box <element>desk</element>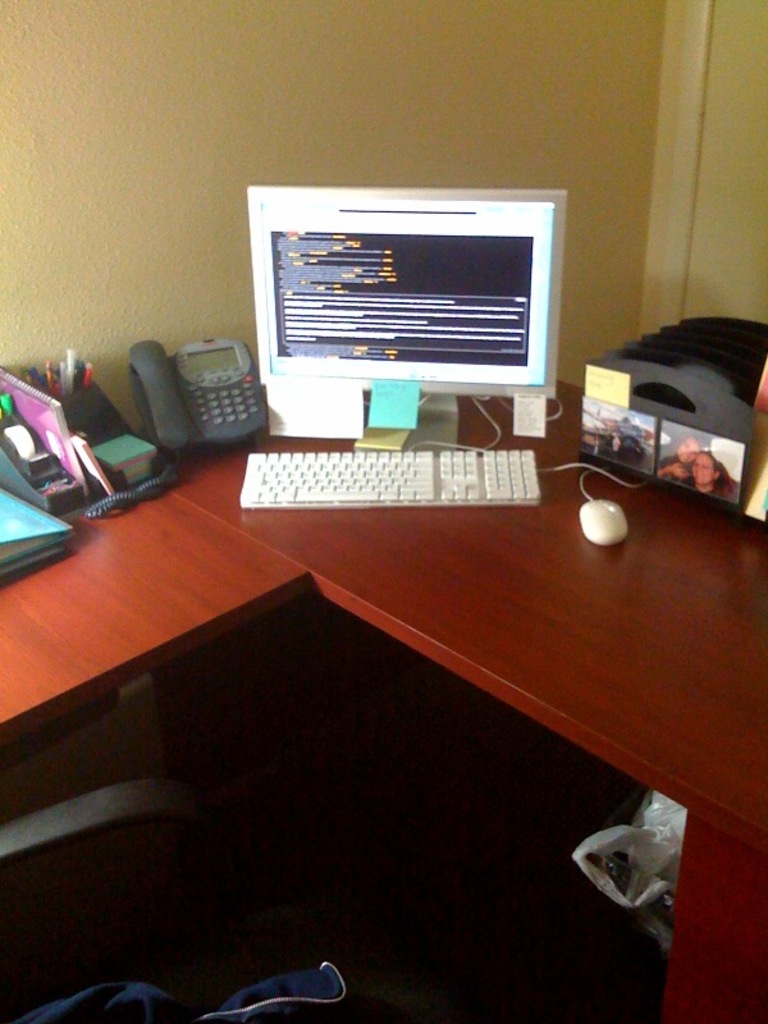
119 378 767 1023
